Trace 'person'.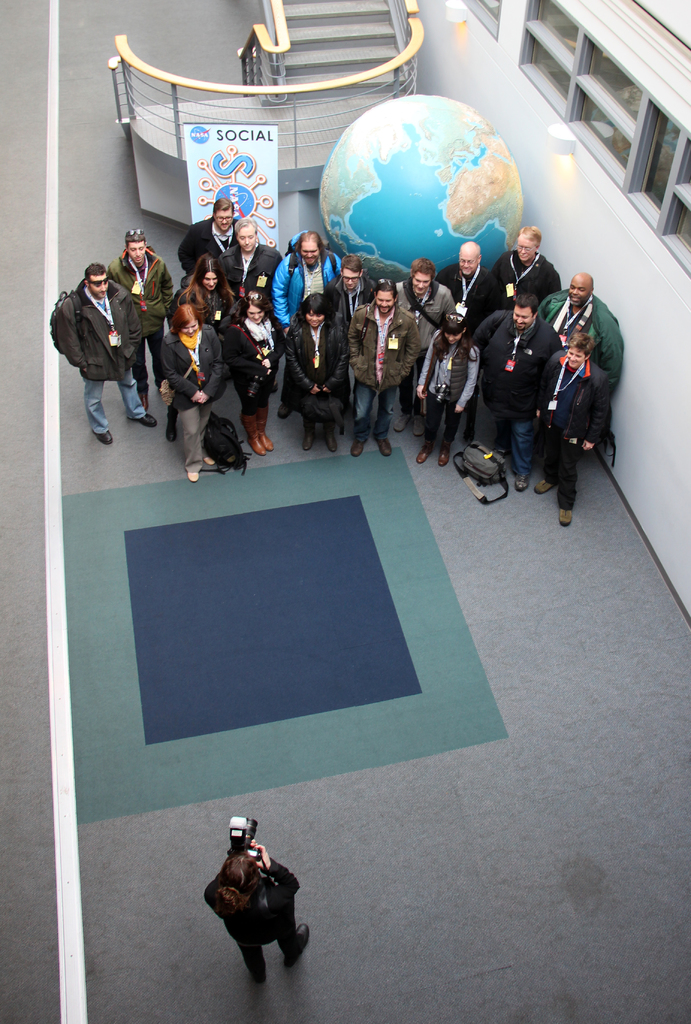
Traced to Rect(177, 196, 243, 265).
